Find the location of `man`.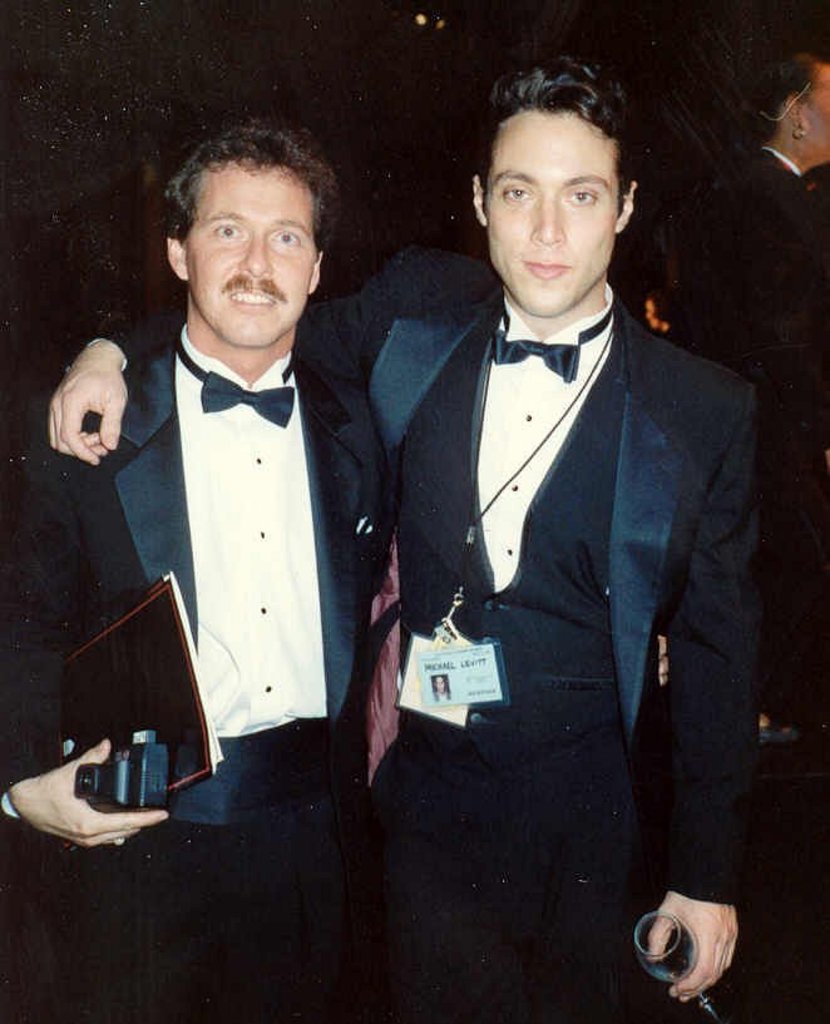
Location: [x1=0, y1=118, x2=396, y2=1023].
